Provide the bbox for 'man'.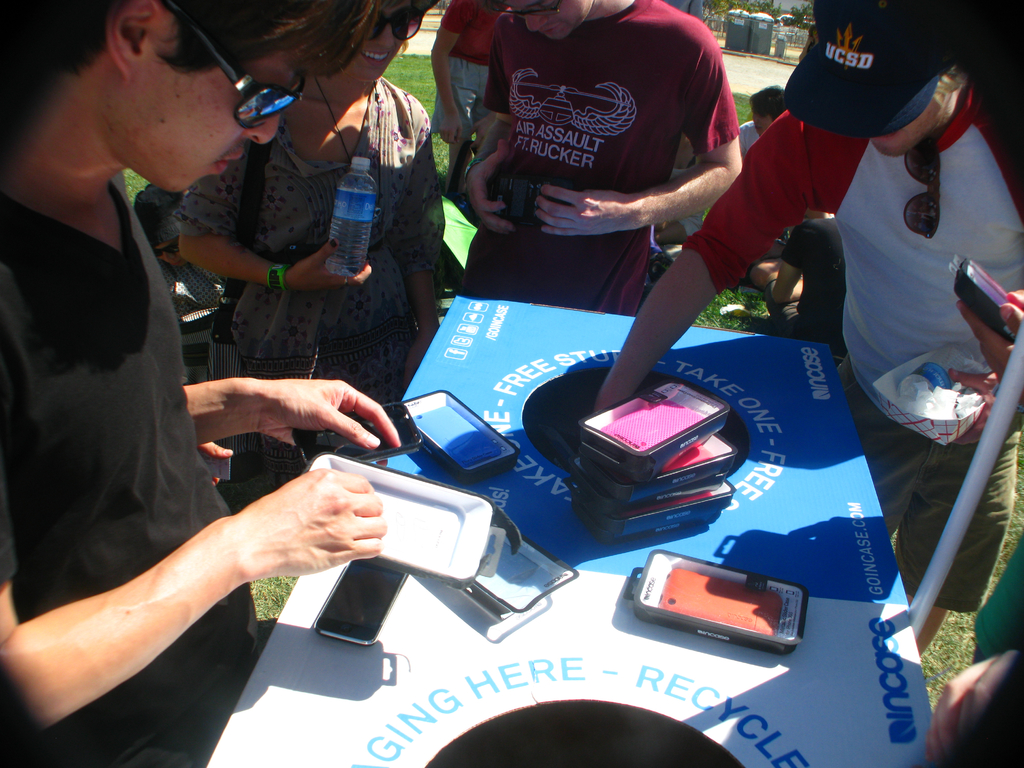
bbox=(0, 0, 401, 767).
